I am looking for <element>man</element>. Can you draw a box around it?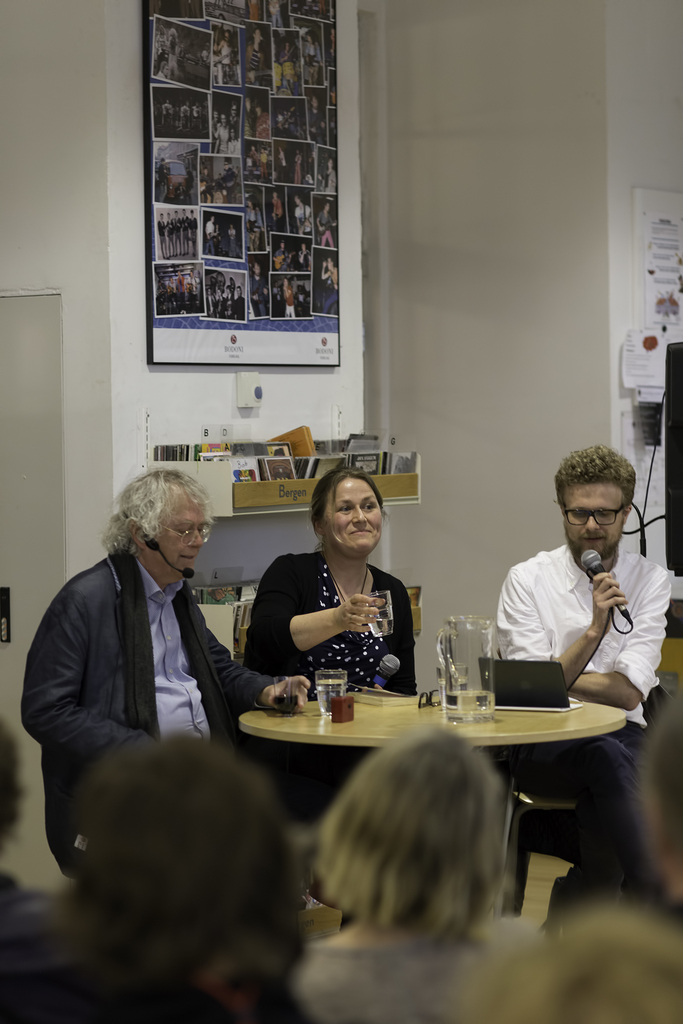
Sure, the bounding box is region(484, 447, 666, 935).
